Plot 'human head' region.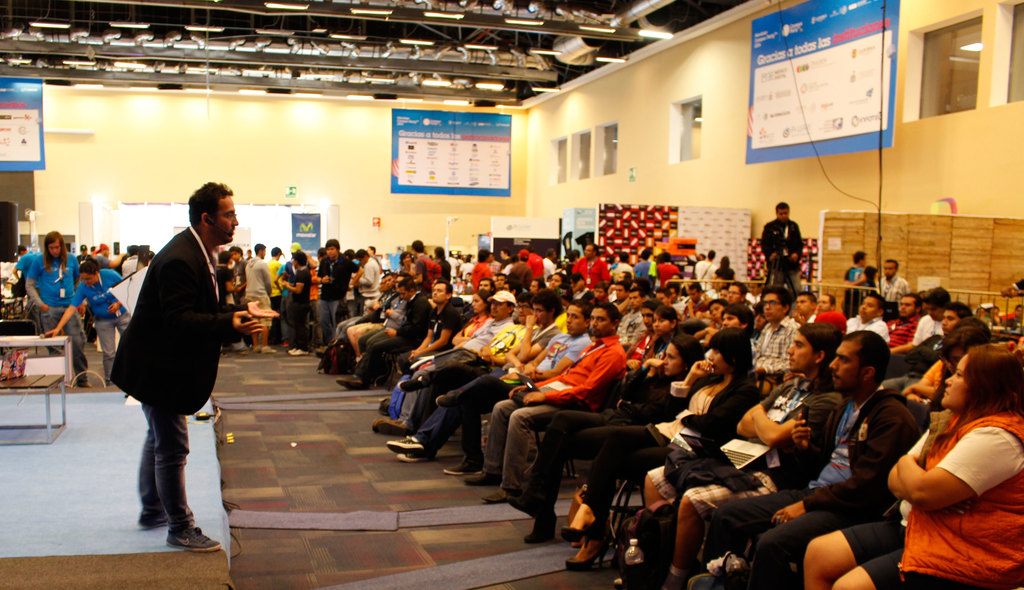
Plotted at <region>98, 244, 110, 258</region>.
